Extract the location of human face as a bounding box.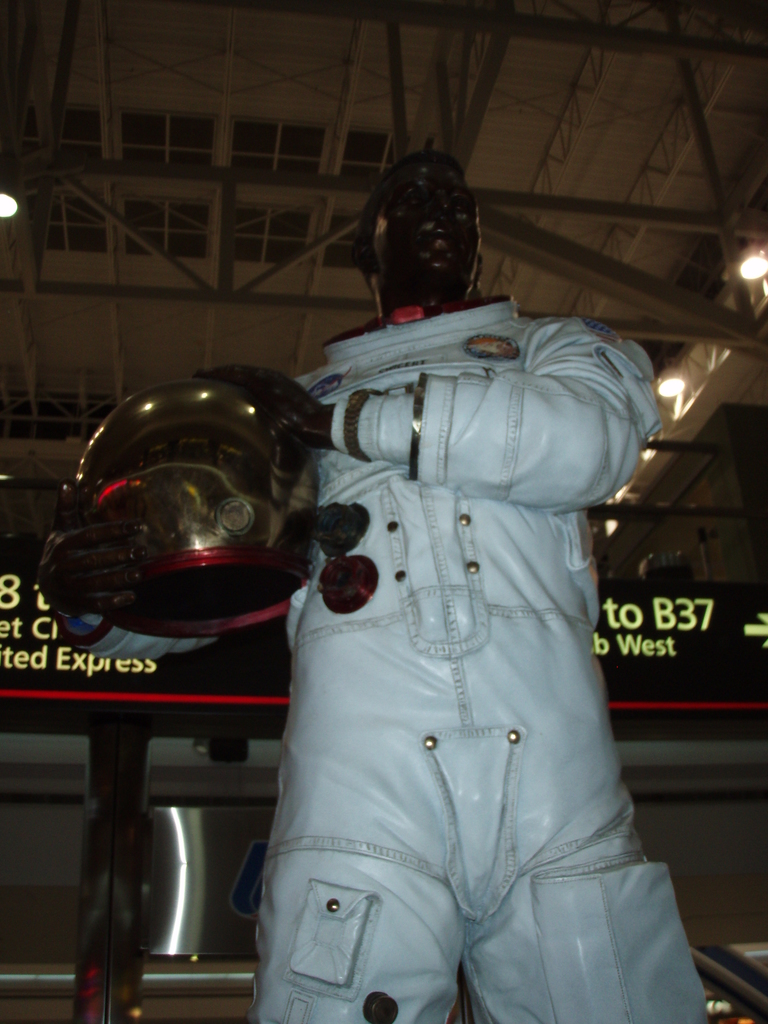
bbox(369, 164, 479, 300).
